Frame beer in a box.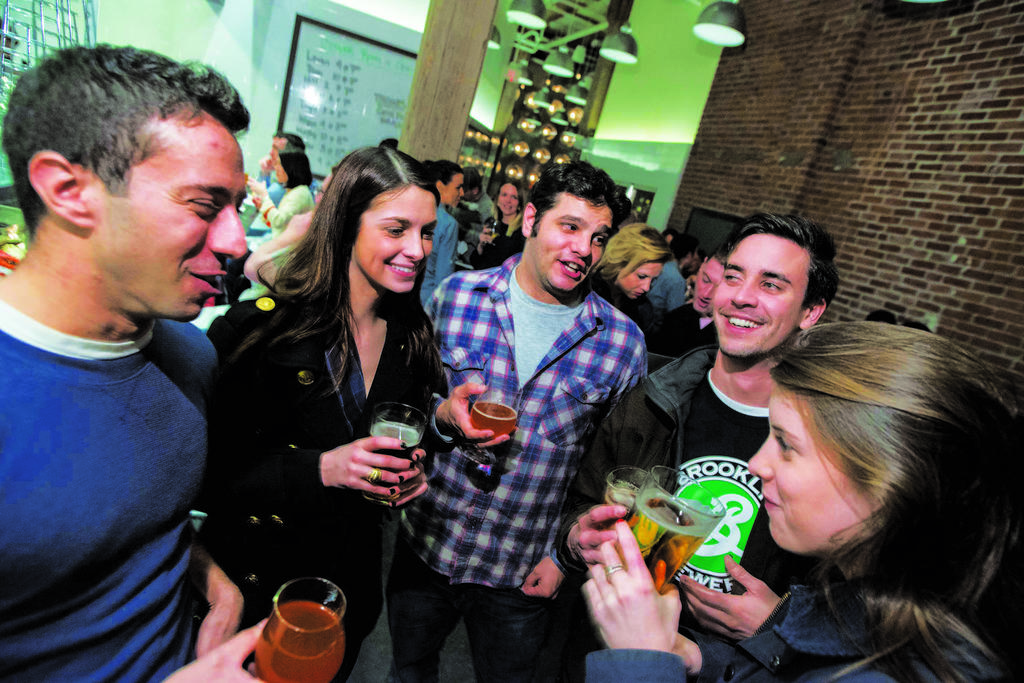
pyautogui.locateOnScreen(623, 496, 715, 593).
